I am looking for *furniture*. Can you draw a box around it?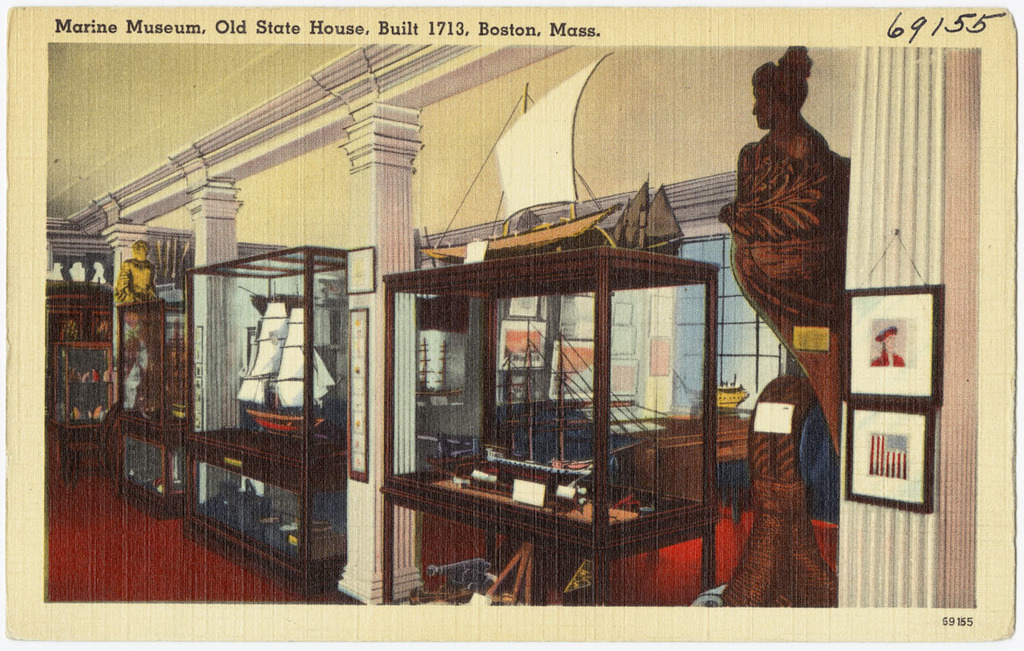
Sure, the bounding box is locate(182, 241, 349, 600).
